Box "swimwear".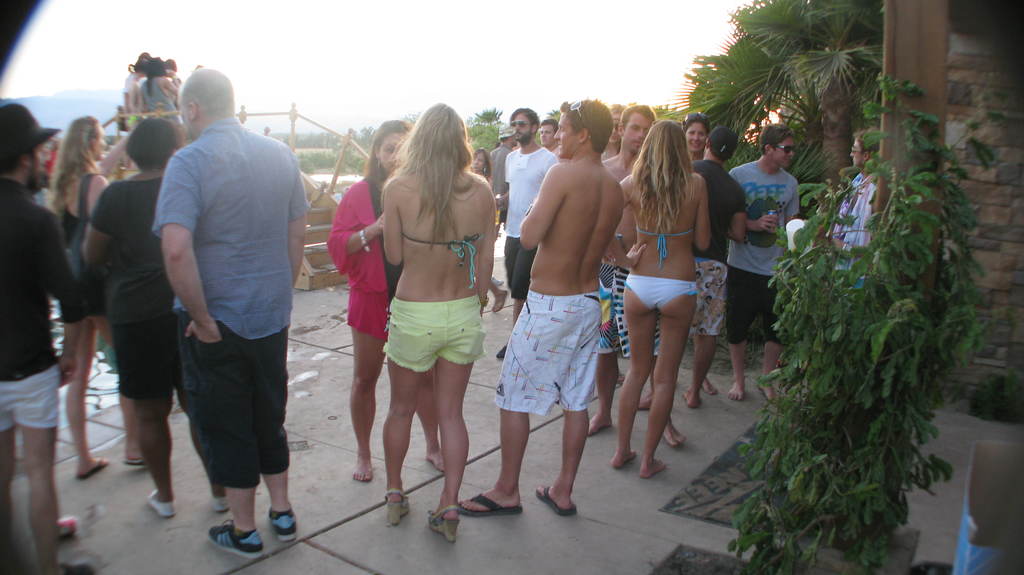
region(624, 274, 690, 311).
